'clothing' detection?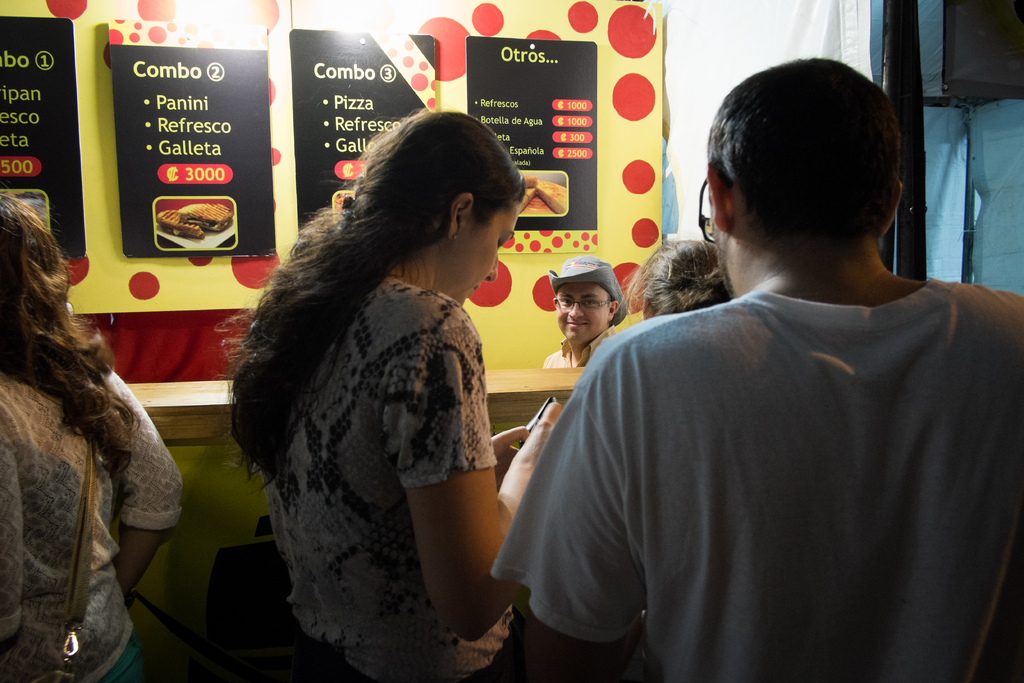
rect(259, 276, 523, 682)
